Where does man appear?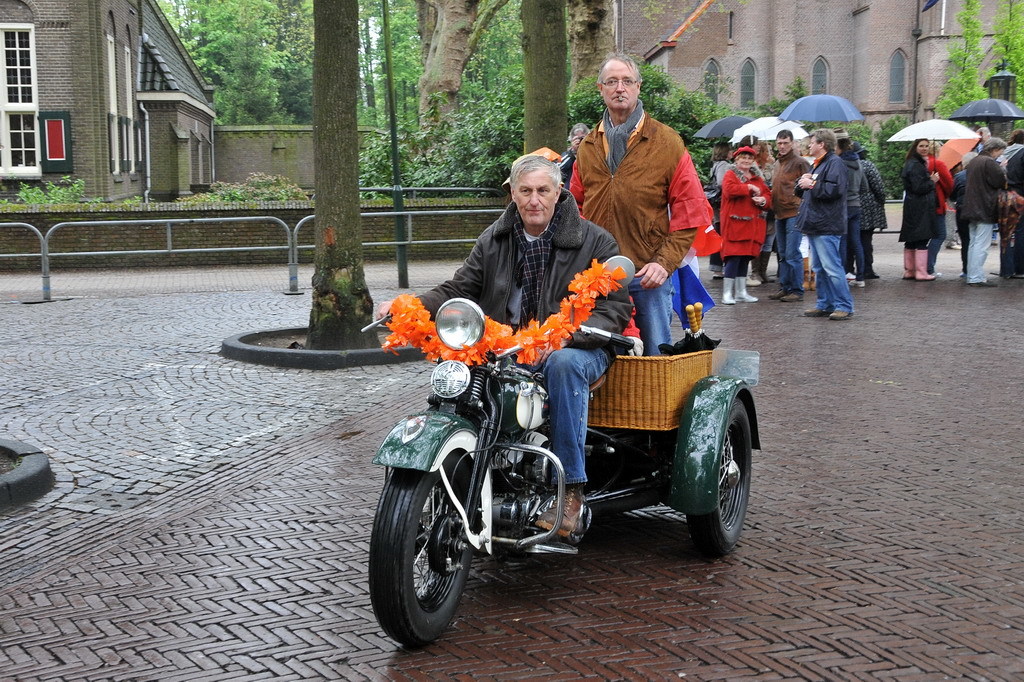
Appears at 766,130,815,303.
